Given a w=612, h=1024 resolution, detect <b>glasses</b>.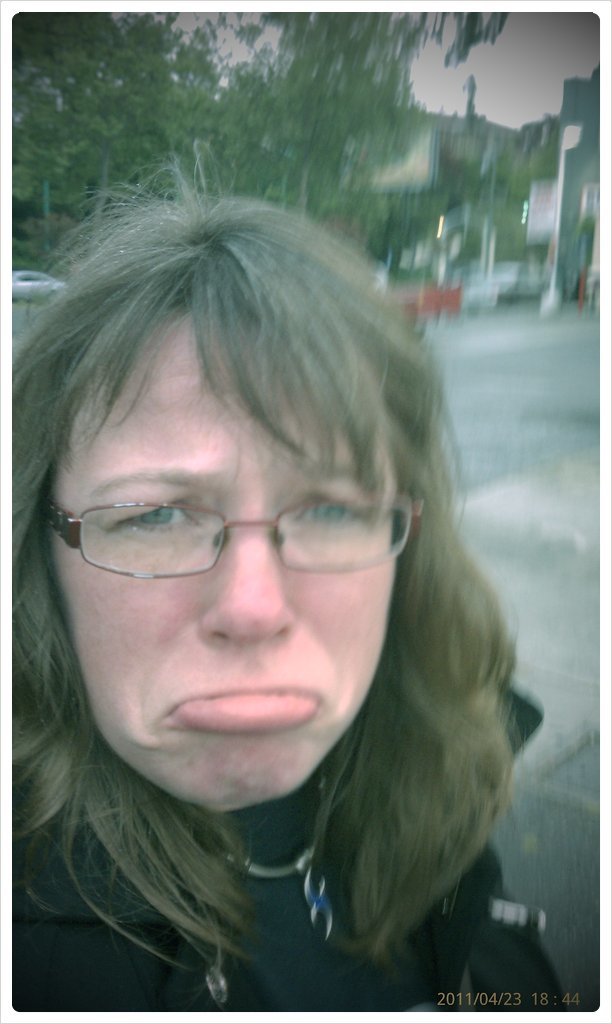
BBox(35, 487, 423, 588).
